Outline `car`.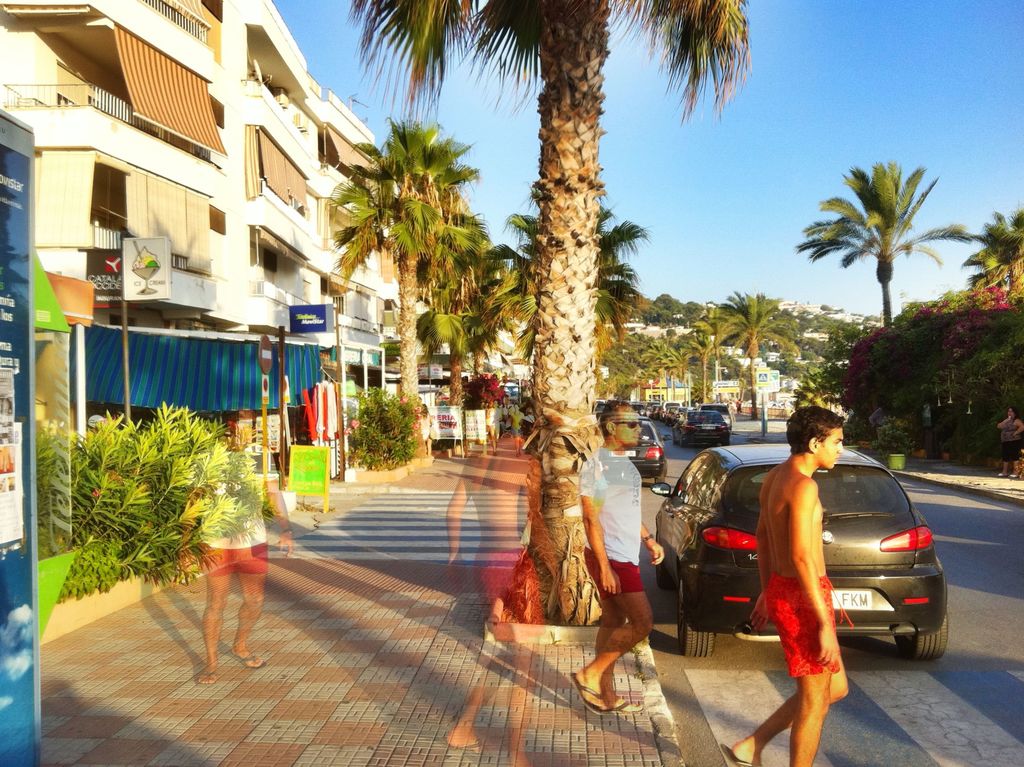
Outline: (647, 440, 948, 663).
